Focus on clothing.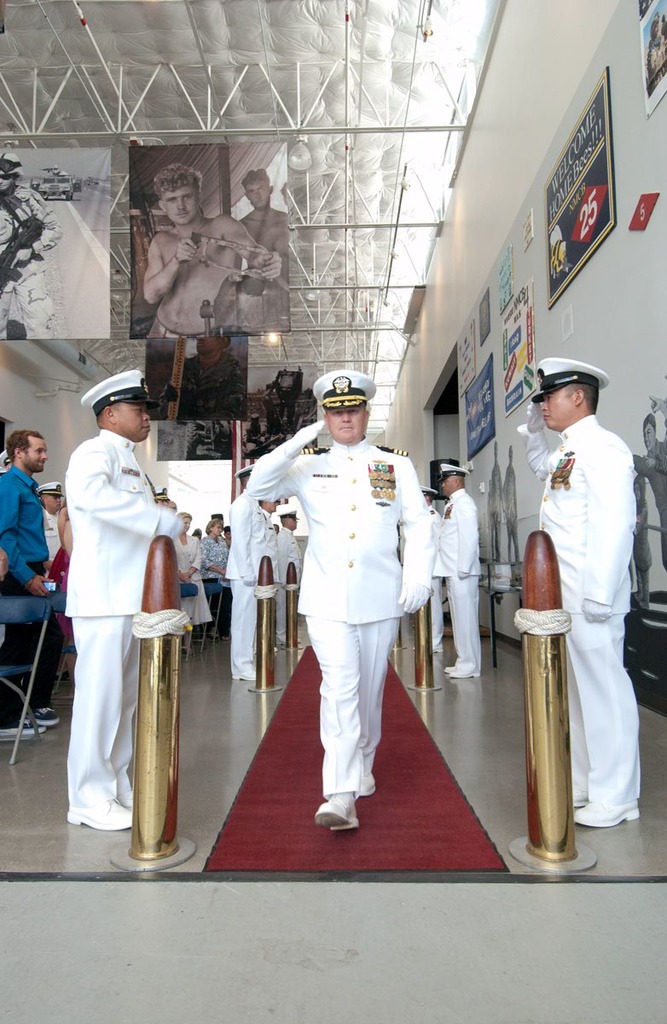
Focused at {"left": 145, "top": 316, "right": 220, "bottom": 339}.
